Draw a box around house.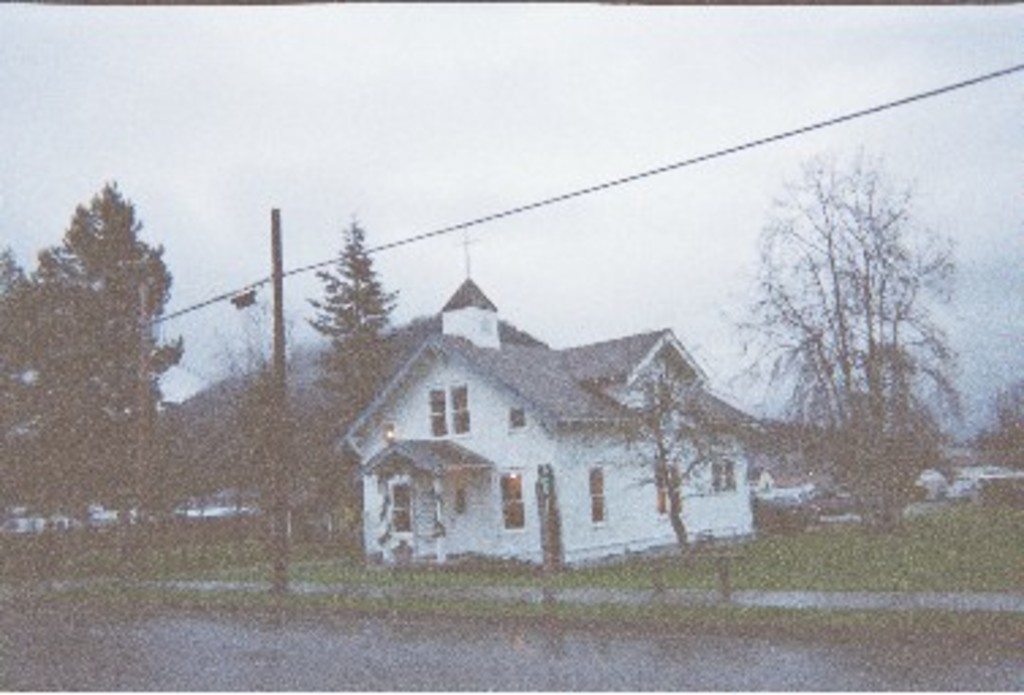
(910,445,1016,508).
